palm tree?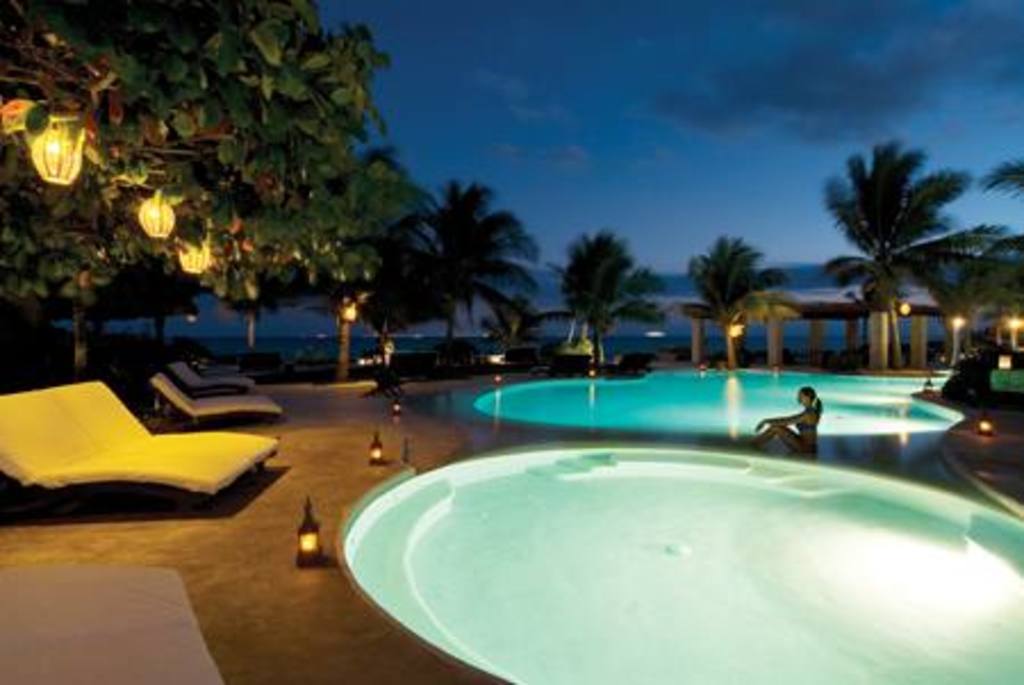
l=687, t=257, r=810, b=364
